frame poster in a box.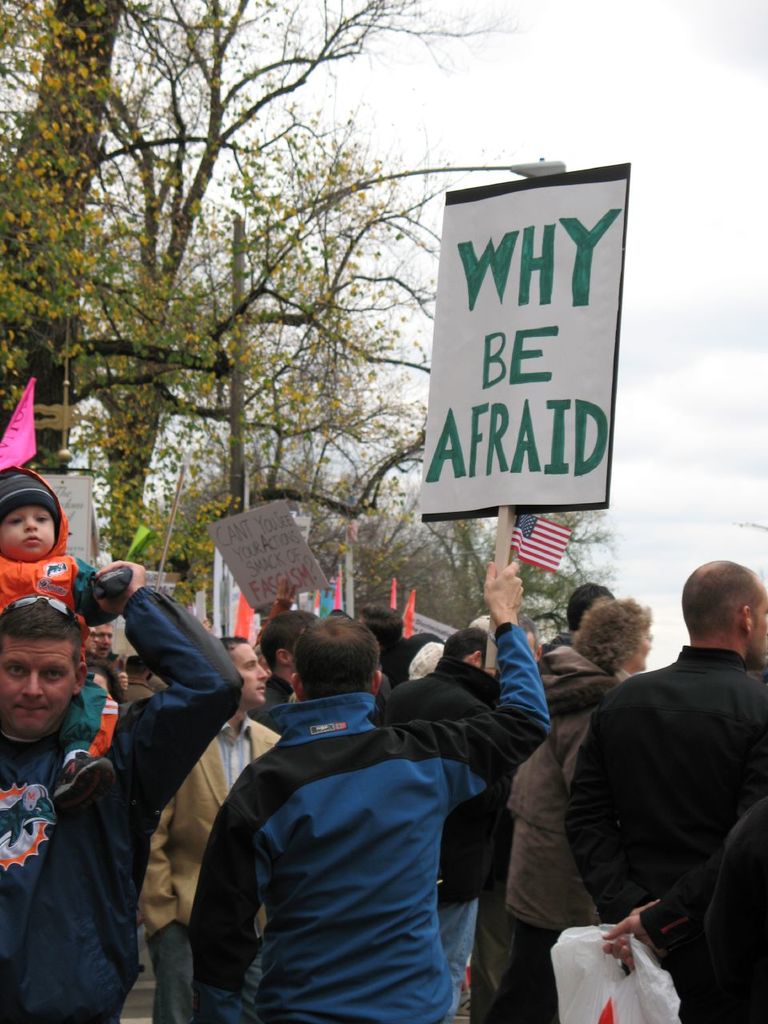
bbox=(202, 498, 338, 614).
